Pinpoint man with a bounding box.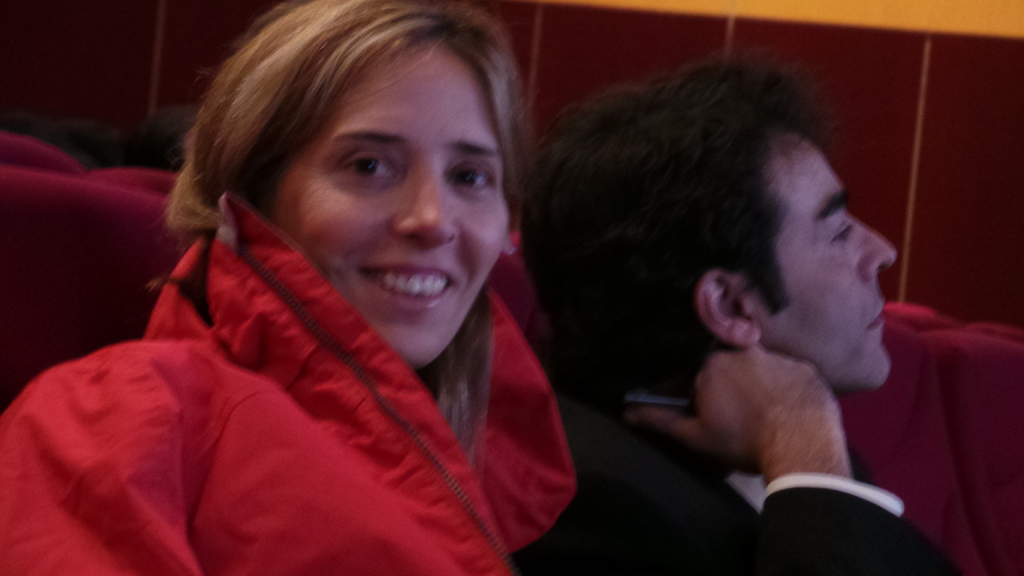
crop(463, 61, 1015, 568).
